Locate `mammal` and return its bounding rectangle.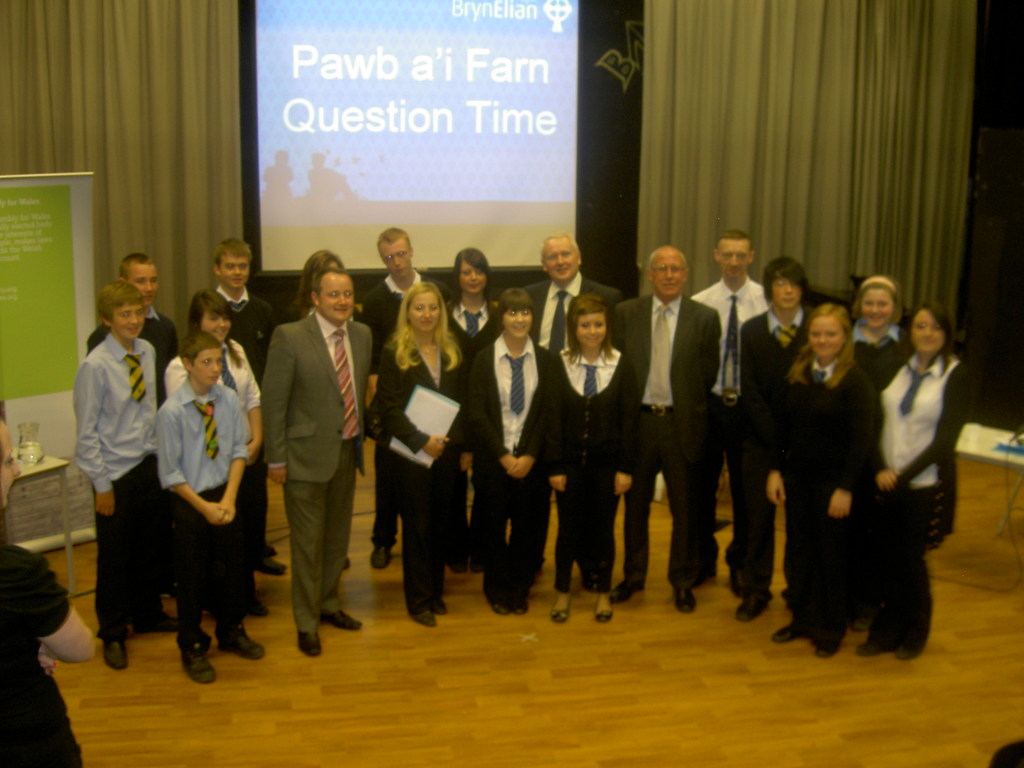
<bbox>83, 252, 179, 399</bbox>.
